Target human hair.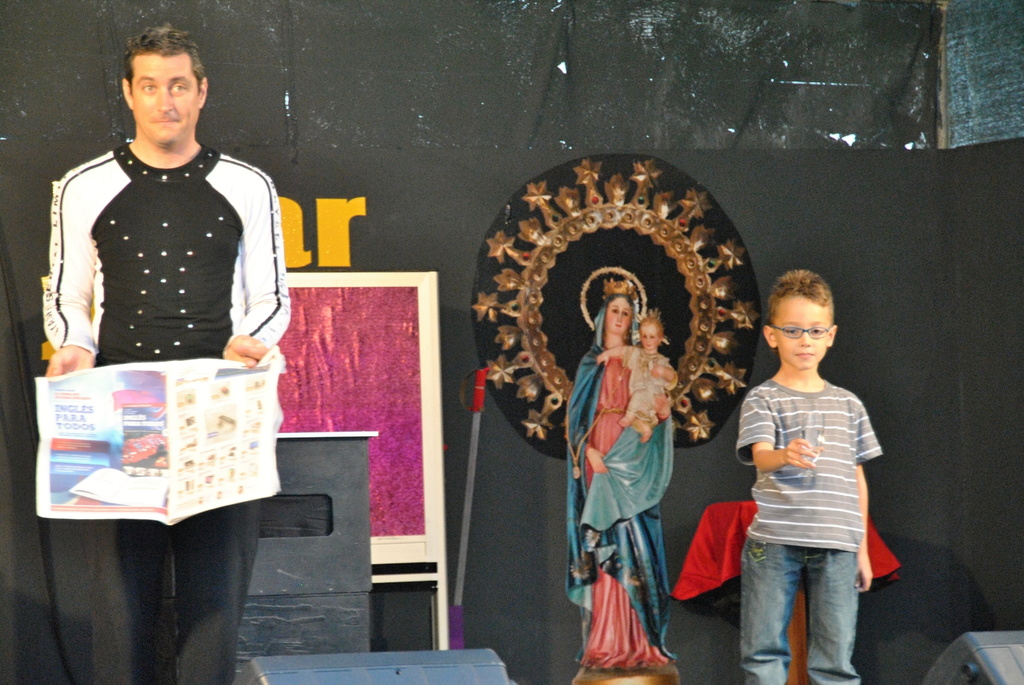
Target region: locate(638, 319, 664, 337).
